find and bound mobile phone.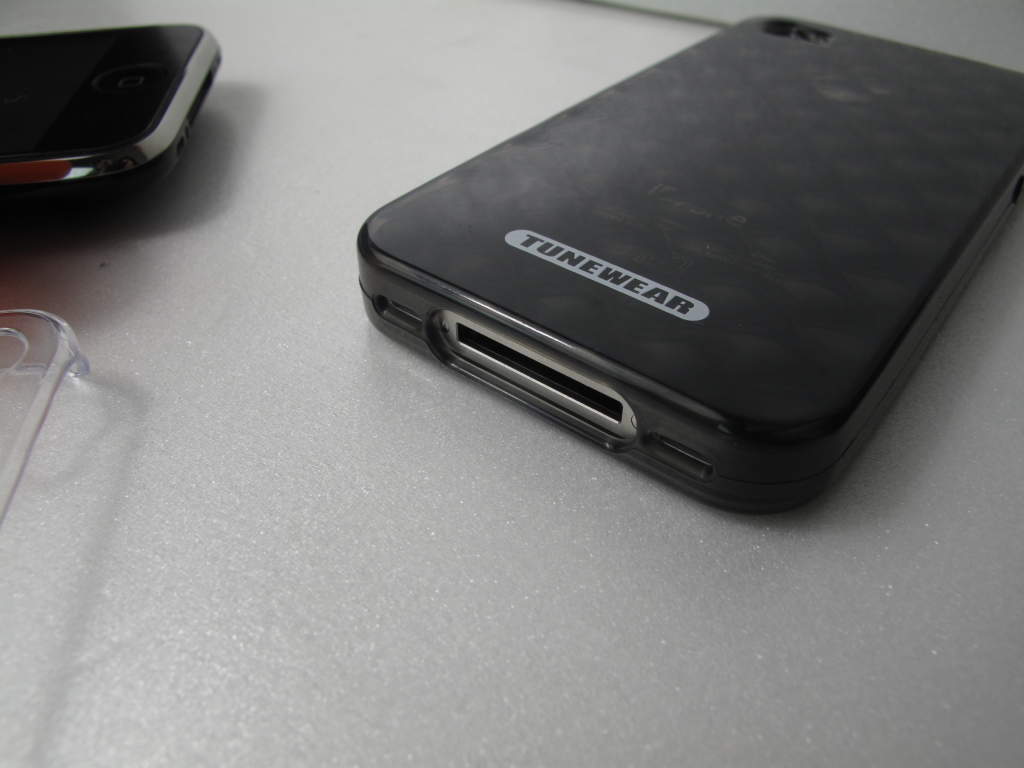
Bound: Rect(0, 20, 223, 215).
